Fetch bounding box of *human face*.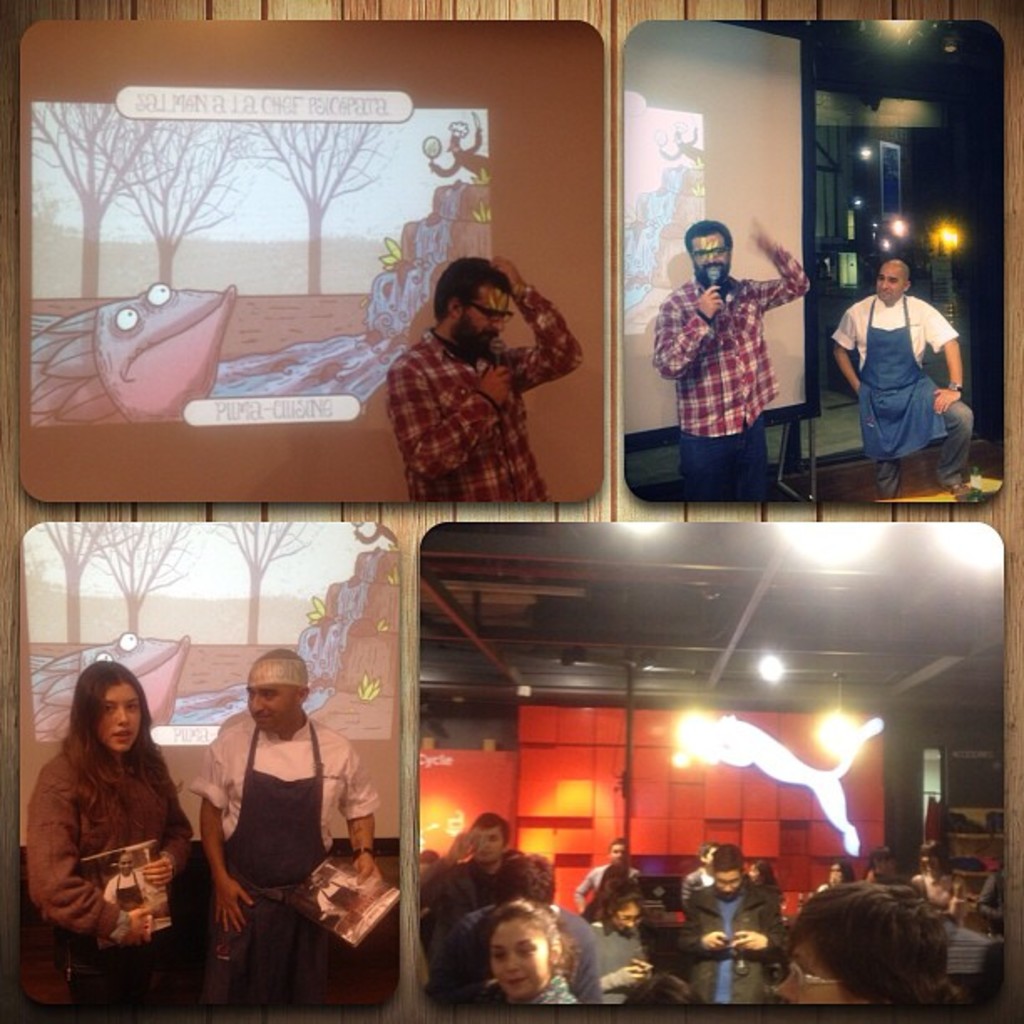
Bbox: <box>97,683,142,753</box>.
